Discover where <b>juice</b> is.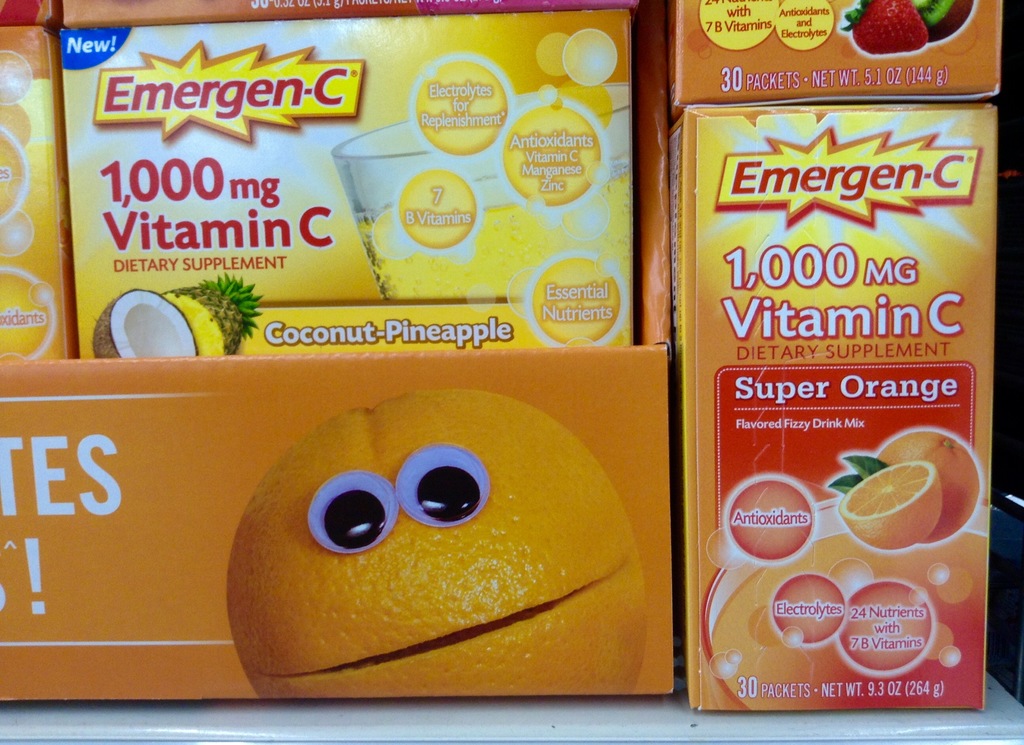
Discovered at box=[351, 169, 633, 306].
